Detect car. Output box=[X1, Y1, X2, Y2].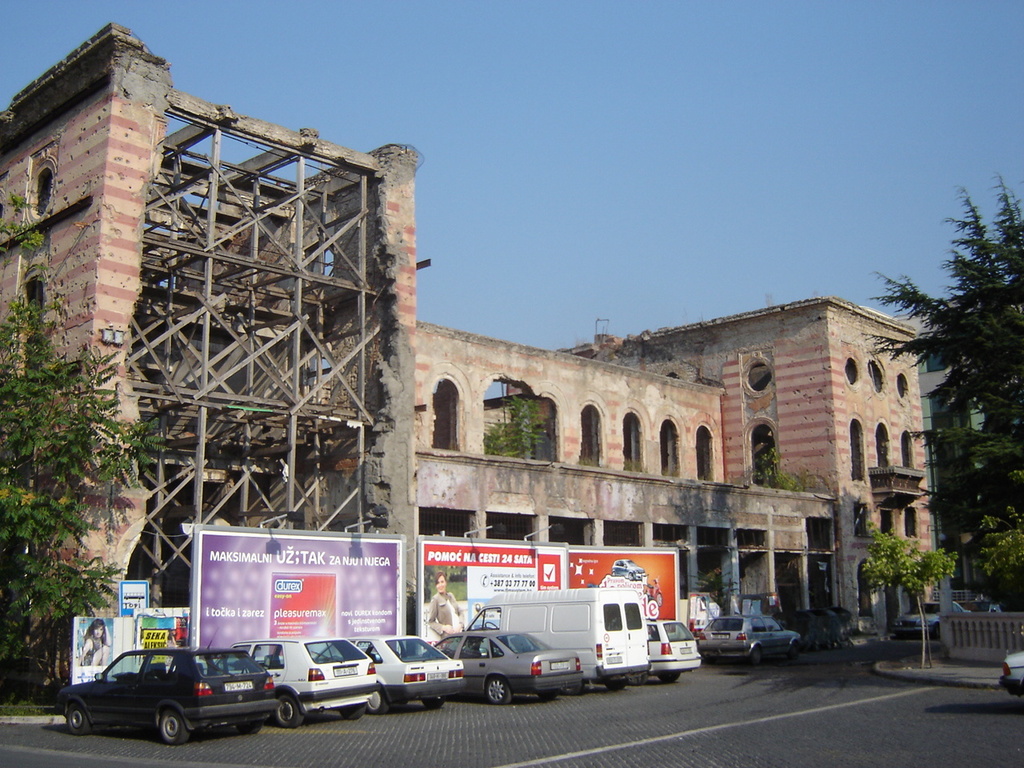
box=[993, 646, 1023, 696].
